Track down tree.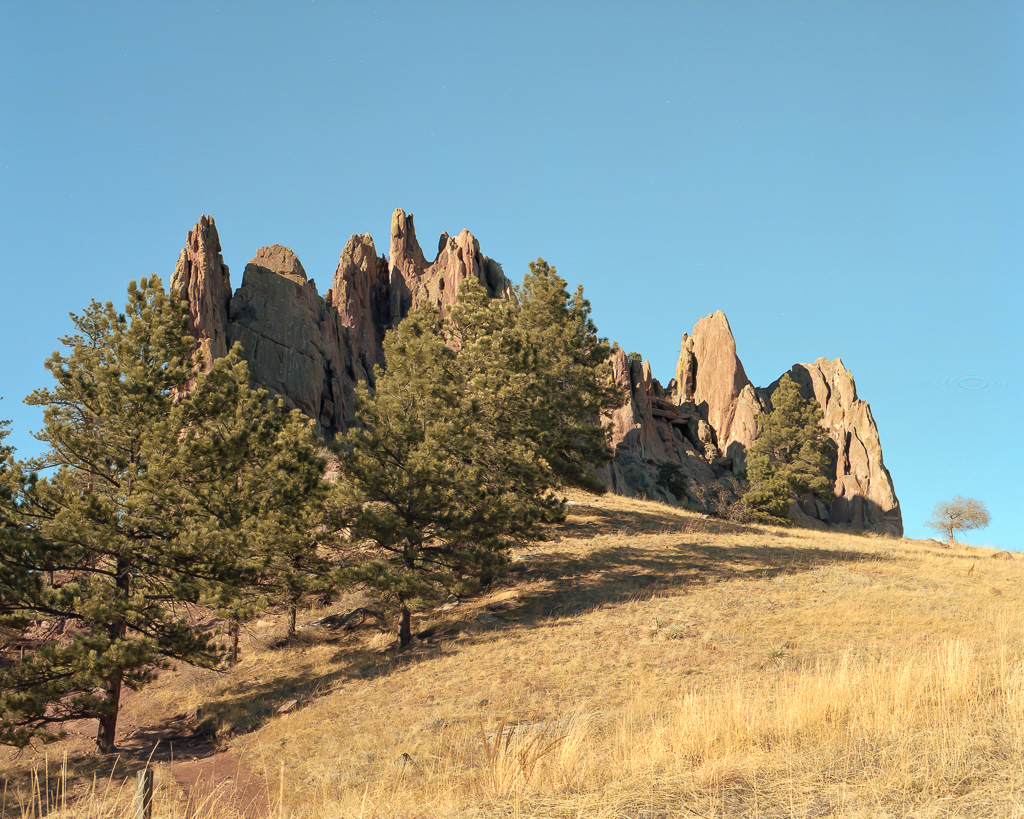
Tracked to bbox=(0, 274, 327, 754).
